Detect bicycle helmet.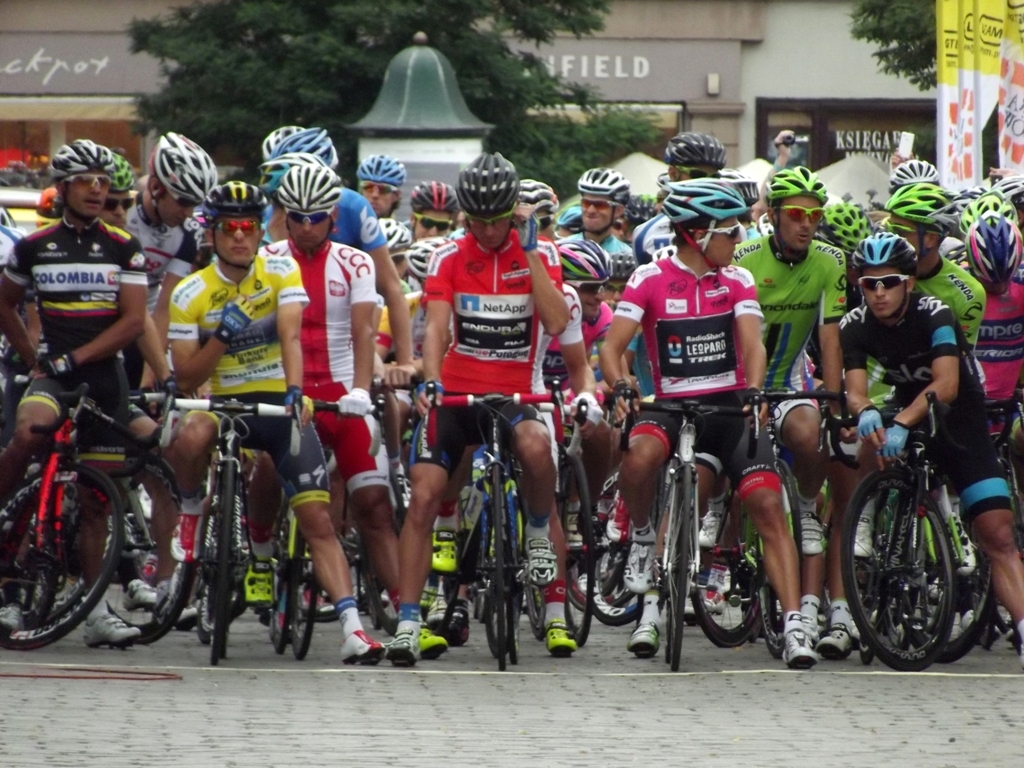
Detected at rect(204, 179, 253, 208).
